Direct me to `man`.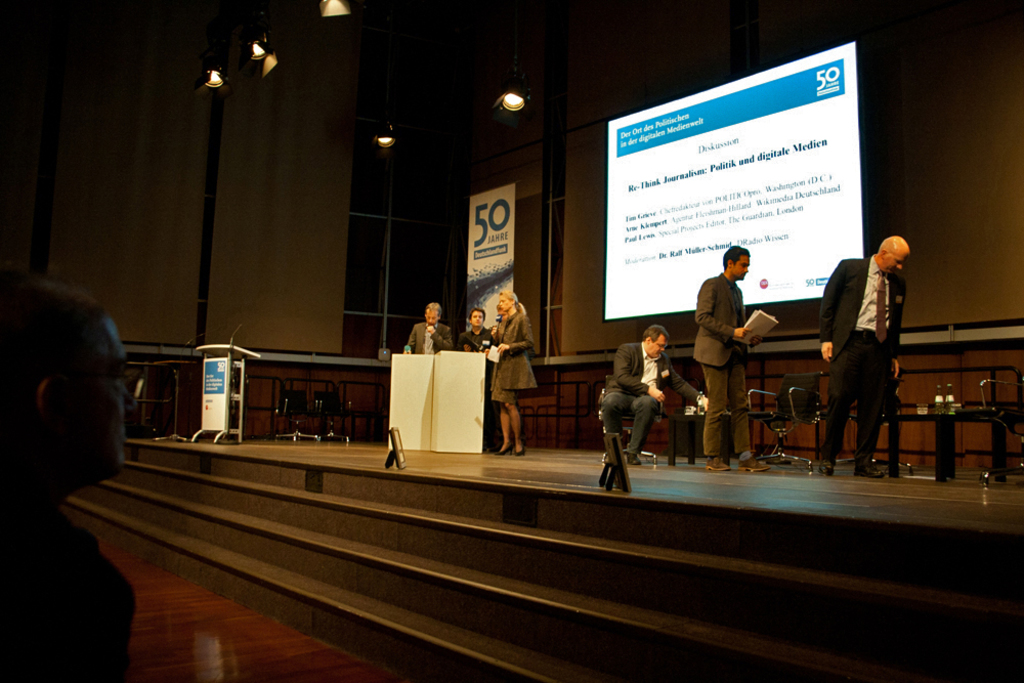
Direction: [600, 323, 709, 469].
